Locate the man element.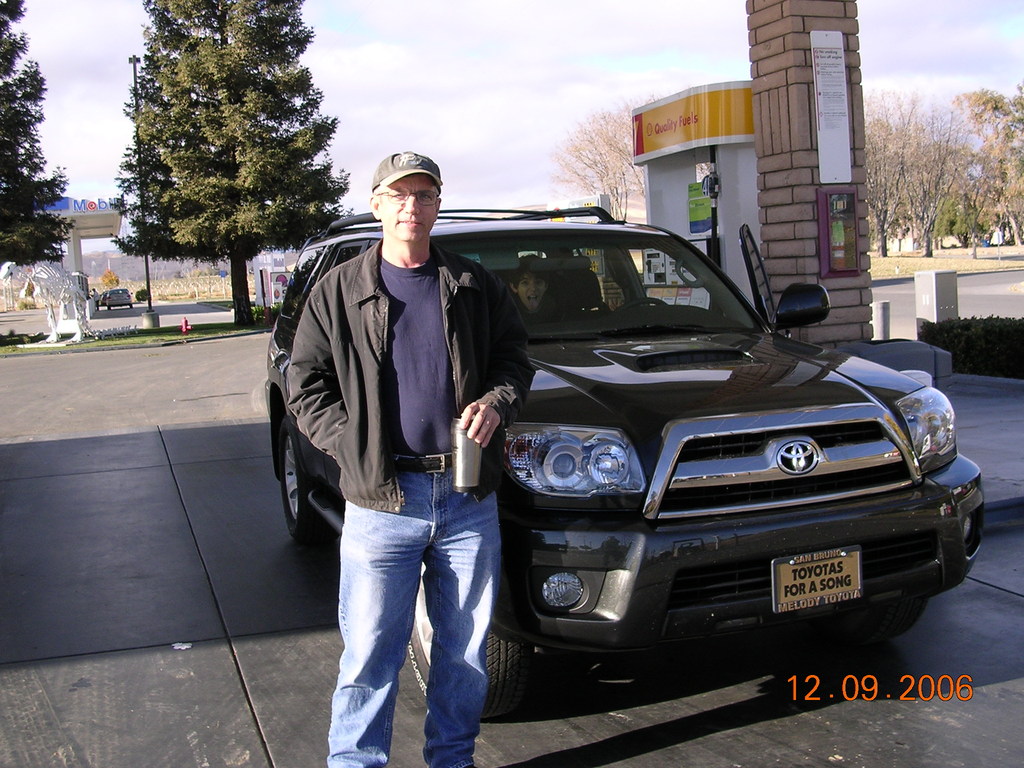
Element bbox: region(276, 165, 553, 725).
